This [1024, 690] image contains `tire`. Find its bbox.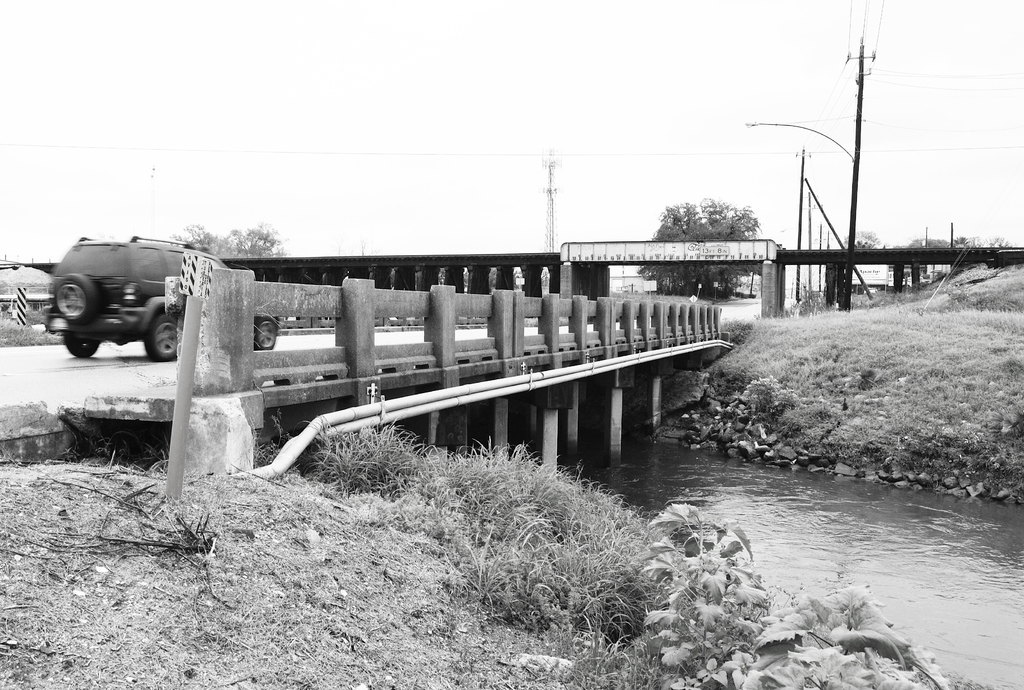
(x1=63, y1=334, x2=99, y2=356).
